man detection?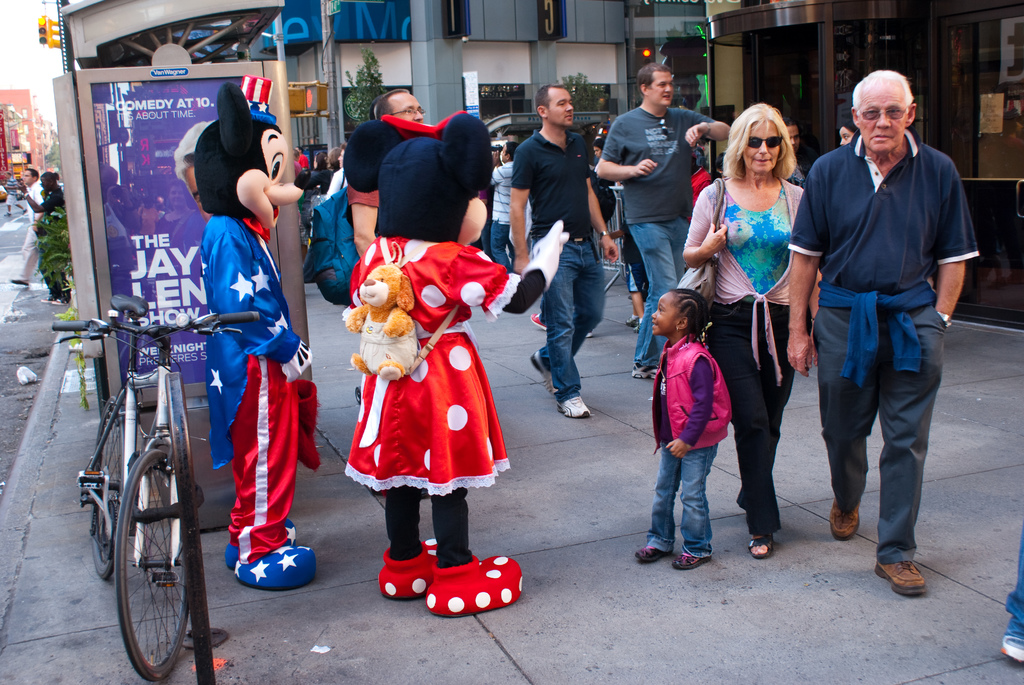
l=508, t=84, r=623, b=424
